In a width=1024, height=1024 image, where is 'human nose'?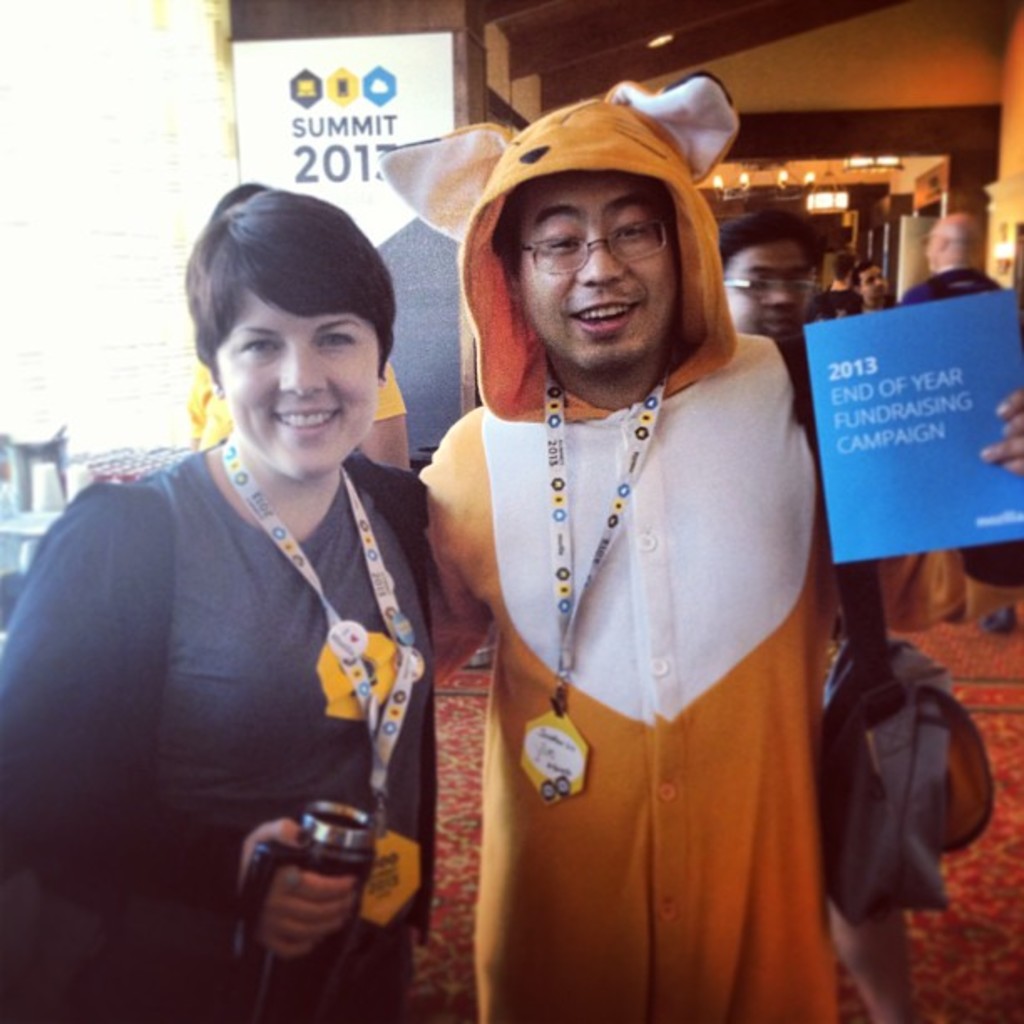
579, 226, 627, 284.
